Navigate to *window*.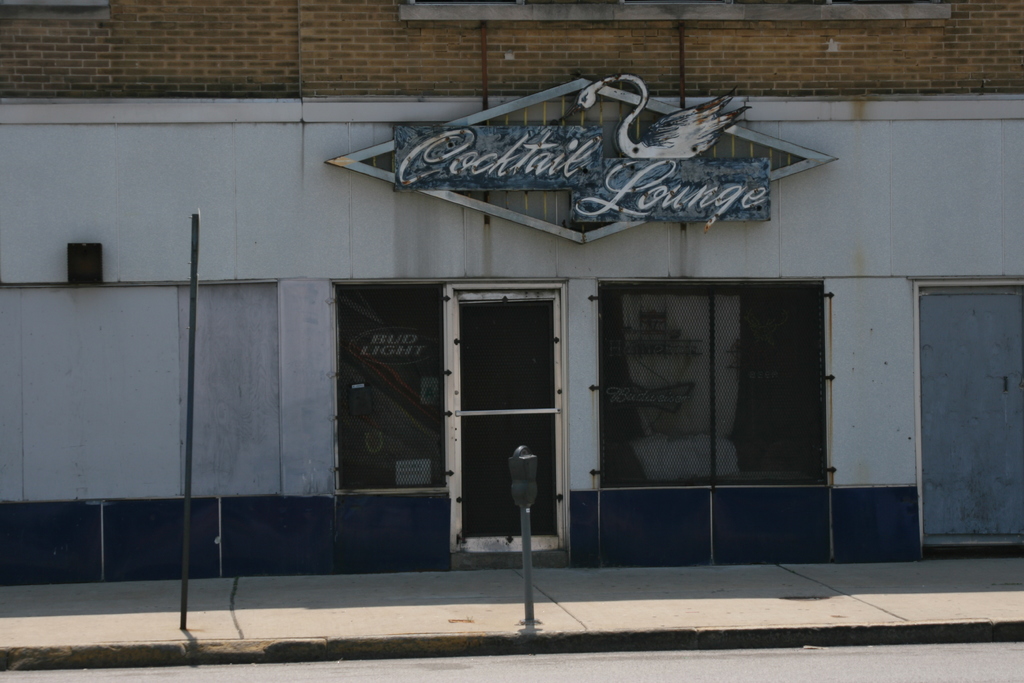
Navigation target: {"x1": 591, "y1": 270, "x2": 838, "y2": 488}.
